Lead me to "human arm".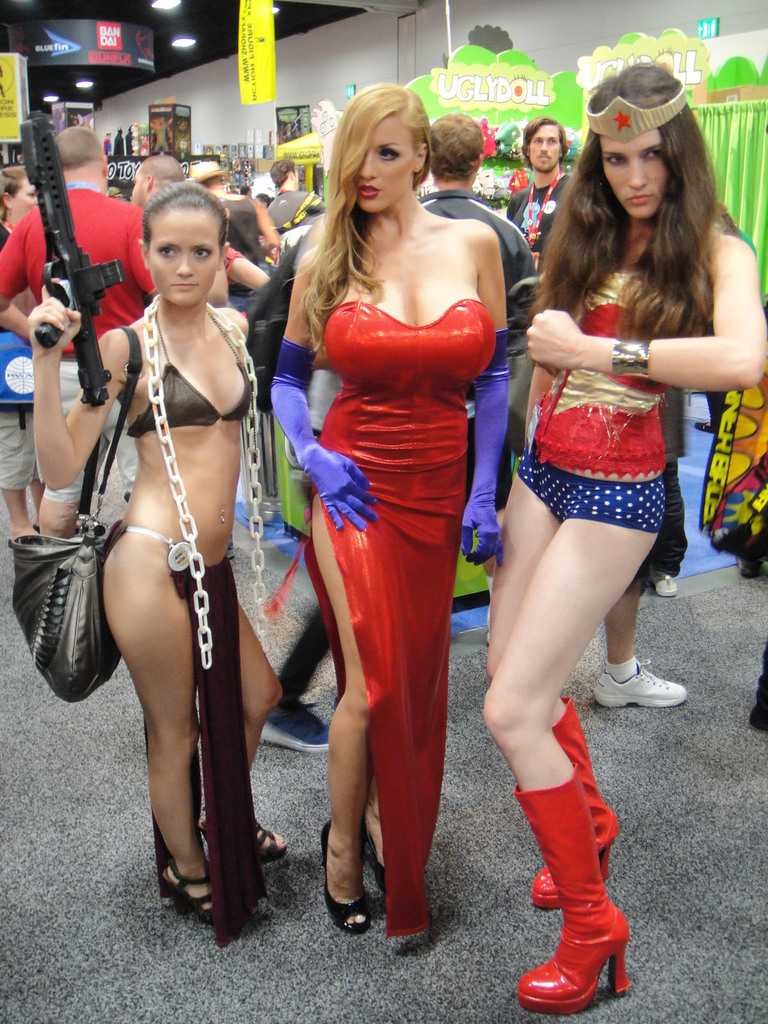
Lead to box(532, 232, 758, 378).
